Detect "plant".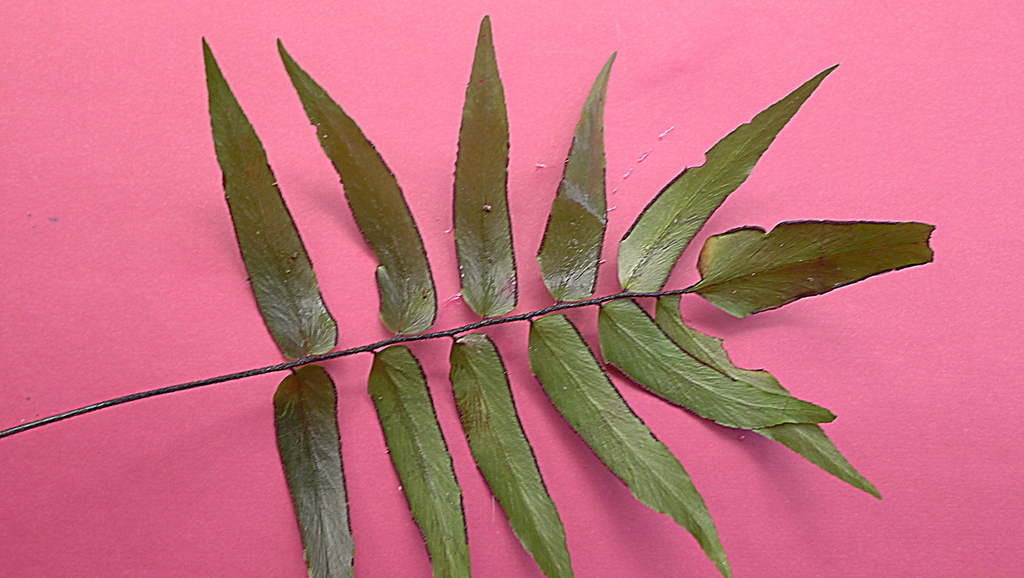
Detected at [left=0, top=11, right=935, bottom=577].
